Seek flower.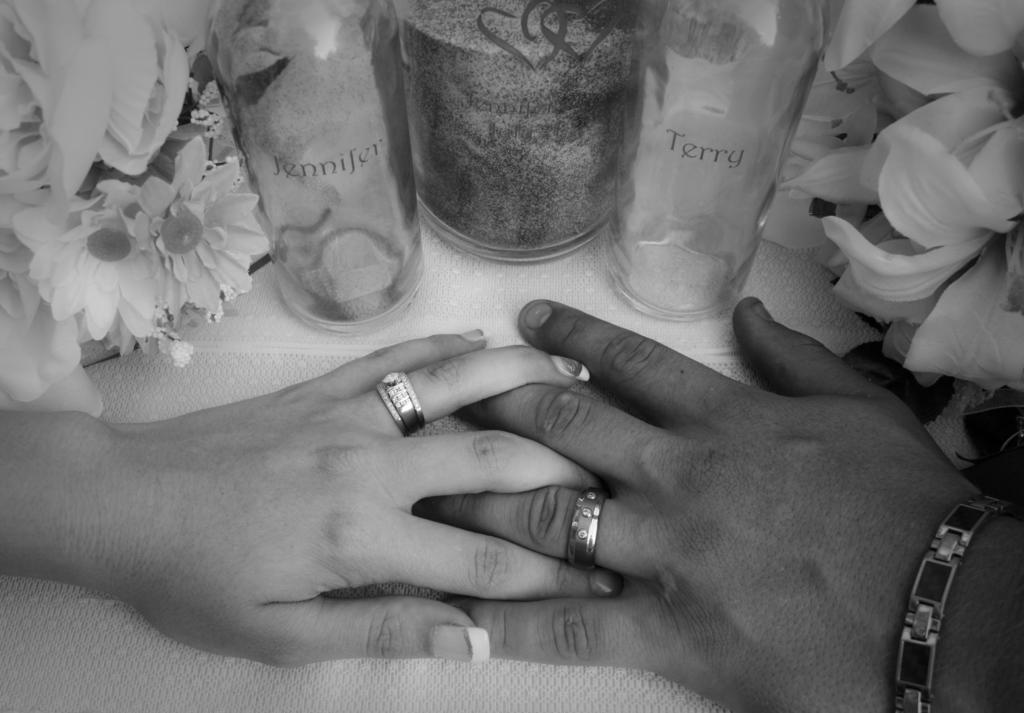
<bbox>124, 138, 267, 322</bbox>.
